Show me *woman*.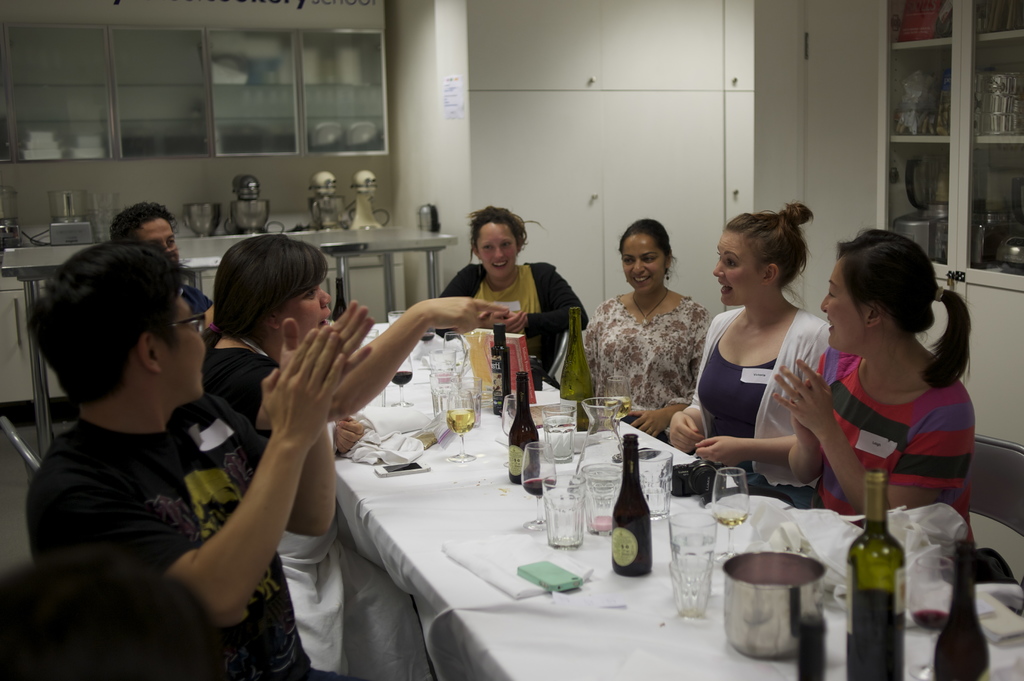
*woman* is here: (204, 230, 521, 676).
